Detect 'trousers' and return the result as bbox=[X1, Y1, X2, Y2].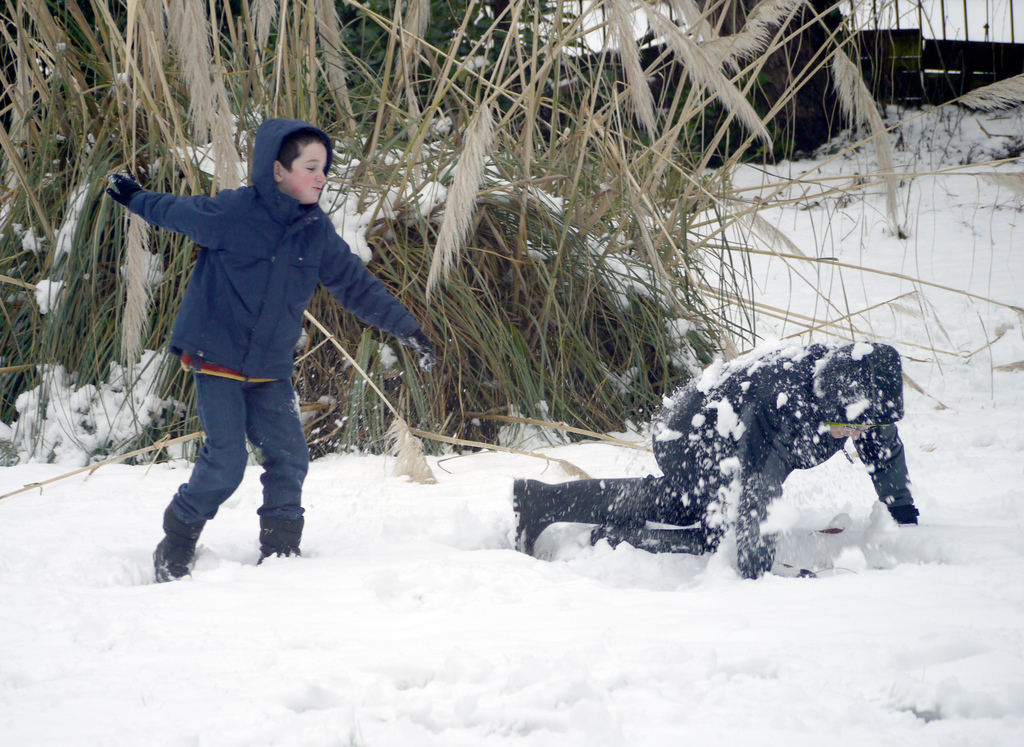
bbox=[540, 440, 730, 559].
